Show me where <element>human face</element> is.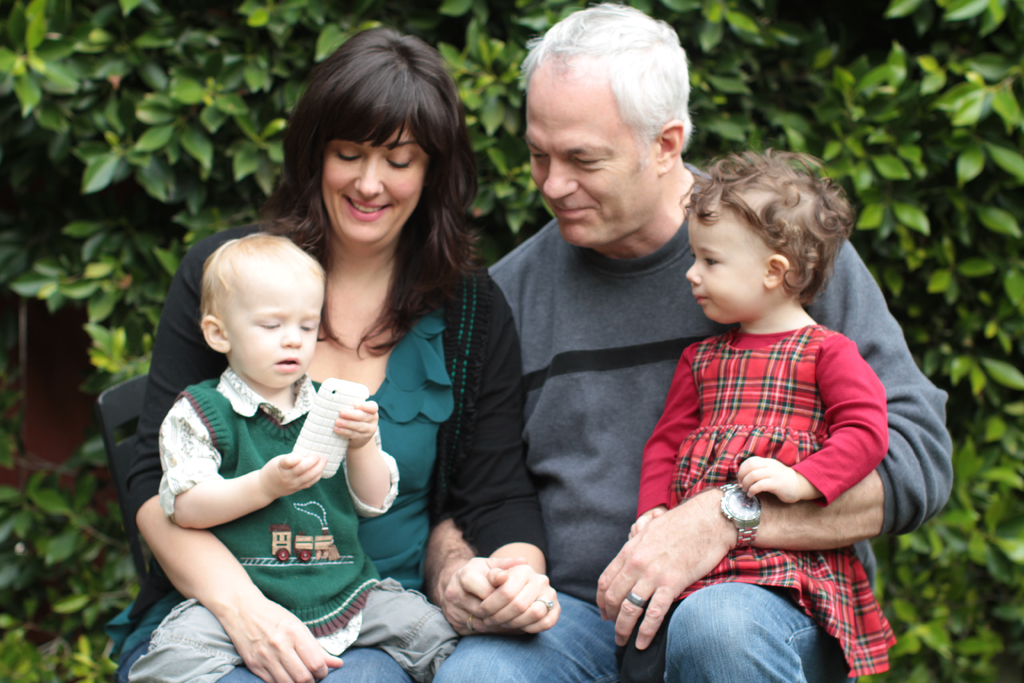
<element>human face</element> is at <region>524, 78, 646, 247</region>.
